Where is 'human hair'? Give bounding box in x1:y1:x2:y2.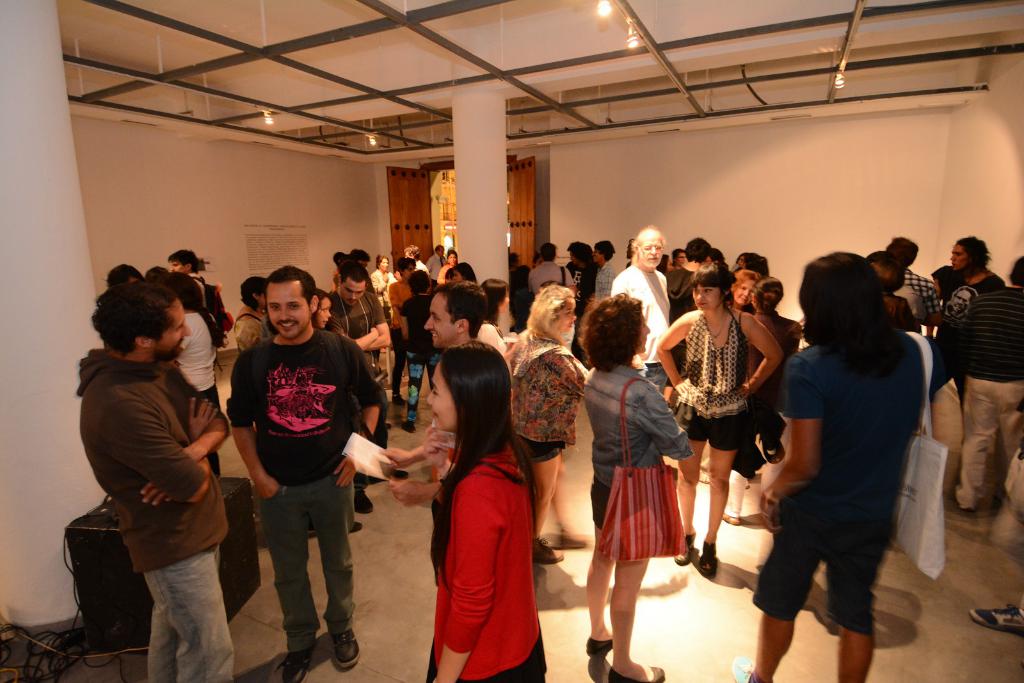
736:253:770:275.
